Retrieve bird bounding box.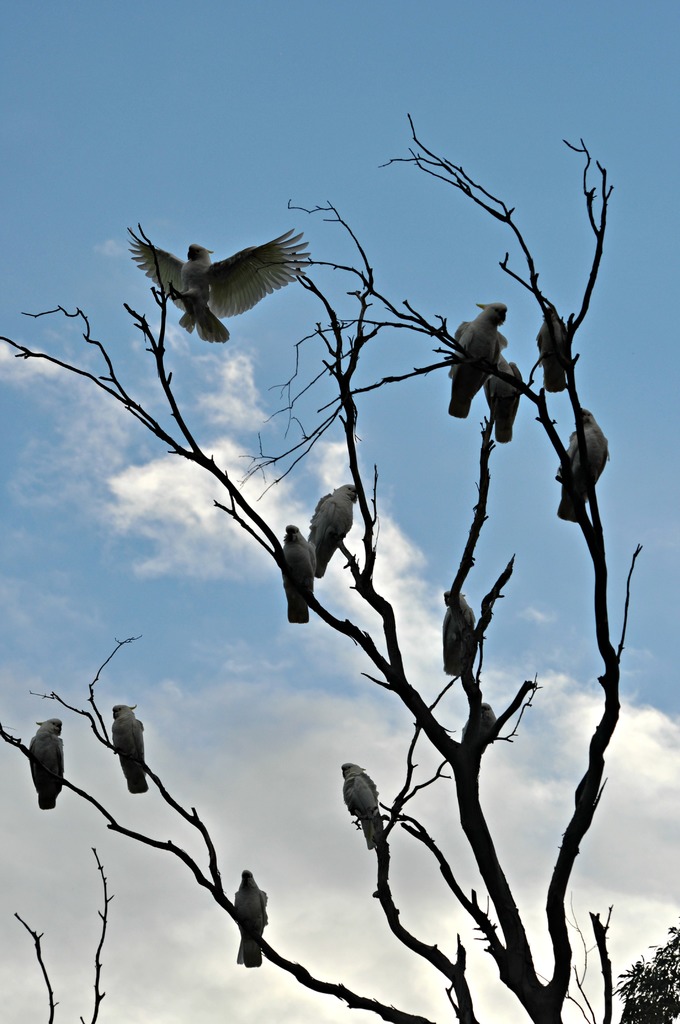
Bounding box: BBox(26, 714, 65, 809).
